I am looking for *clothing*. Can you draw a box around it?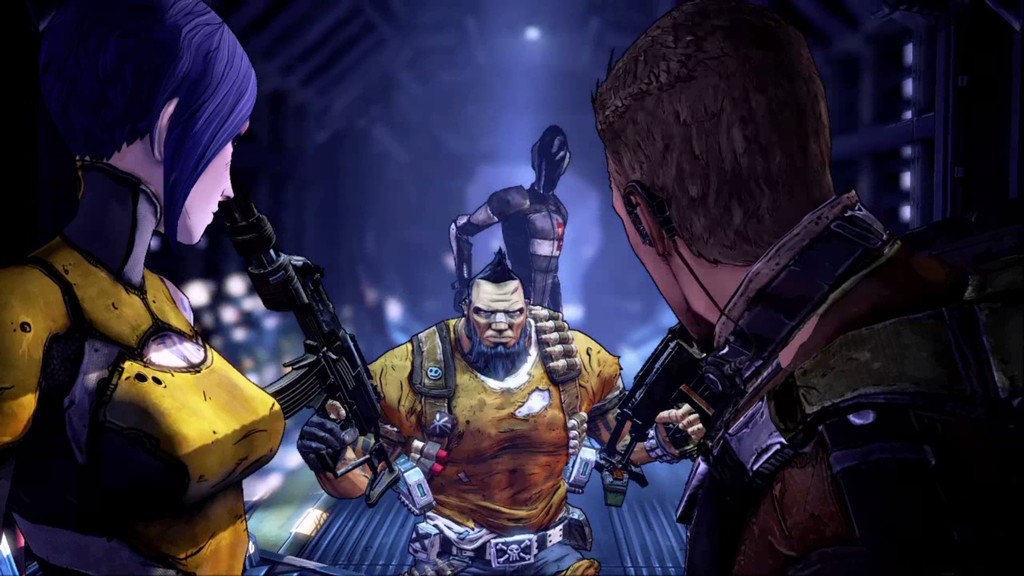
Sure, the bounding box is <bbox>15, 256, 286, 575</bbox>.
